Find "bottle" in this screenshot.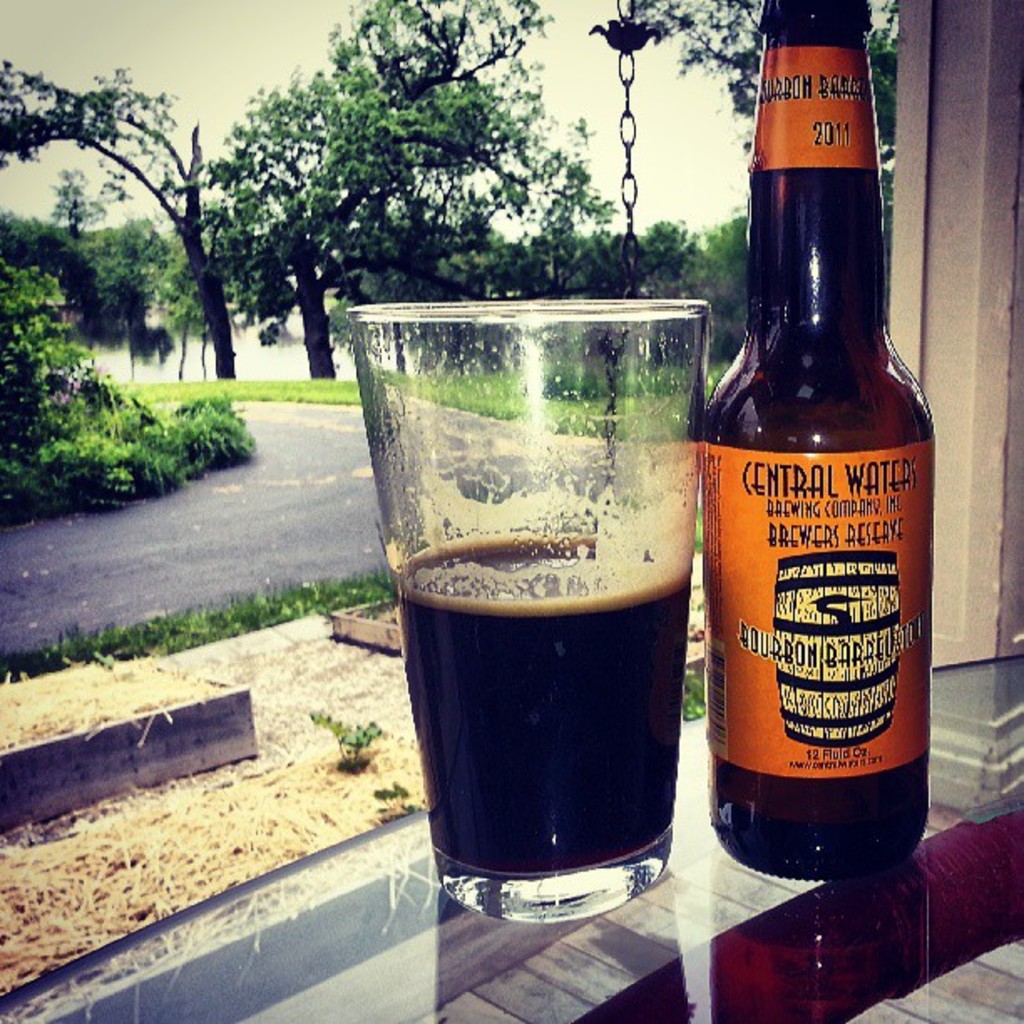
The bounding box for "bottle" is bbox(698, 0, 934, 882).
